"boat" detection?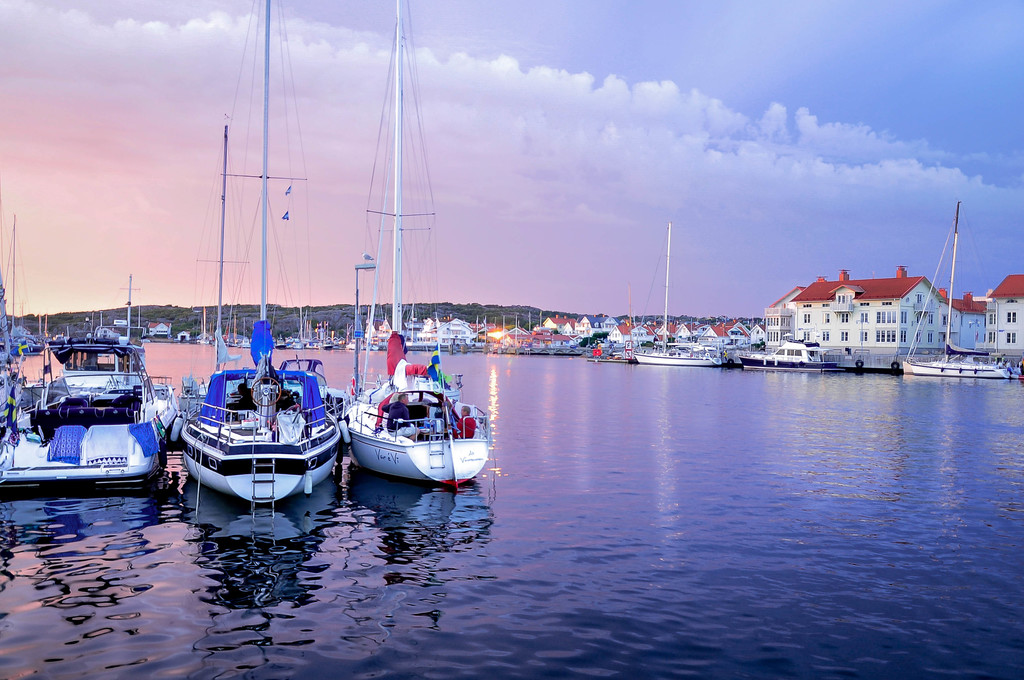
x1=52, y1=322, x2=179, y2=457
